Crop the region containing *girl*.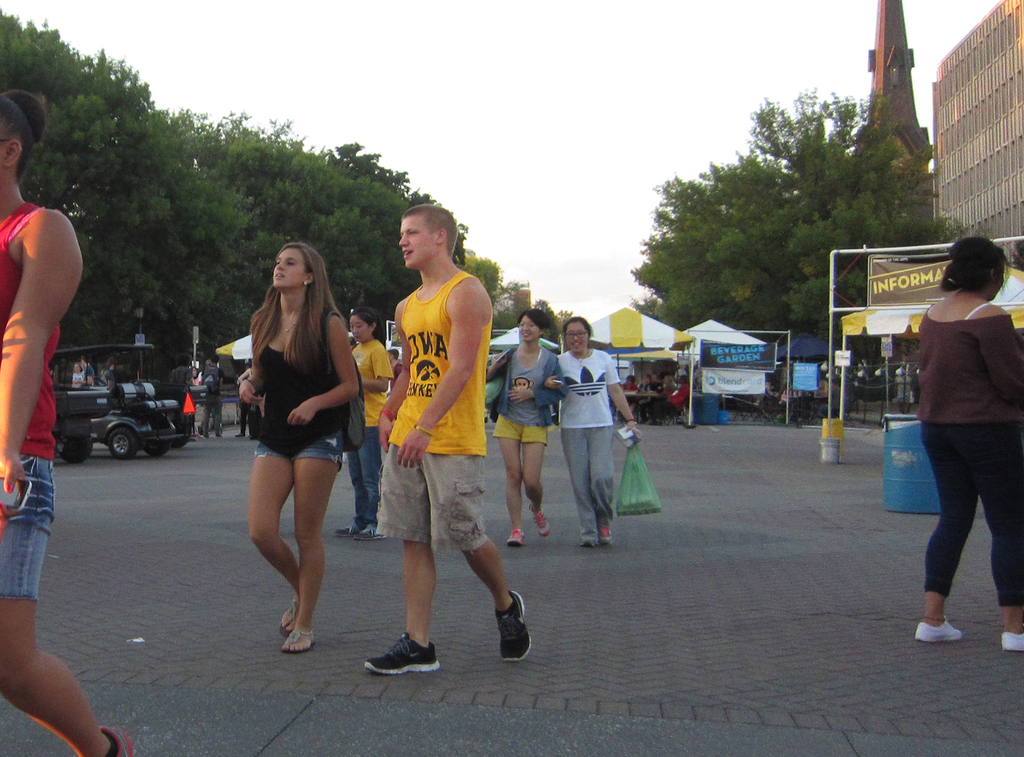
Crop region: {"x1": 206, "y1": 243, "x2": 375, "y2": 658}.
